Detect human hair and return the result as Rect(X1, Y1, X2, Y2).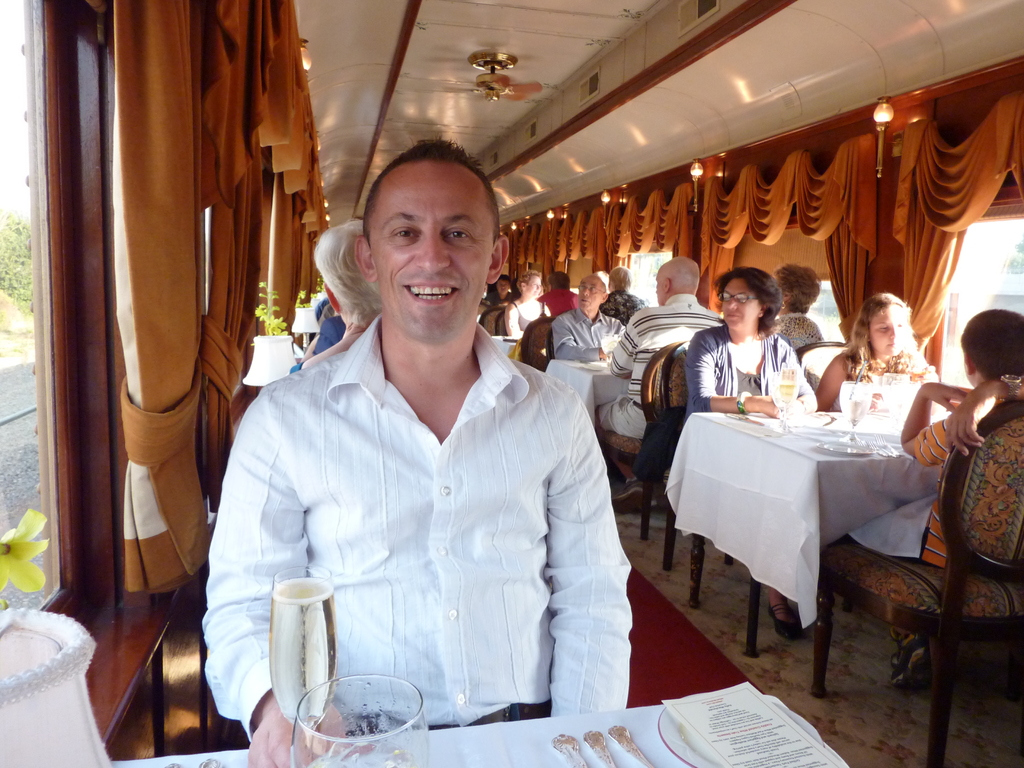
Rect(840, 294, 929, 383).
